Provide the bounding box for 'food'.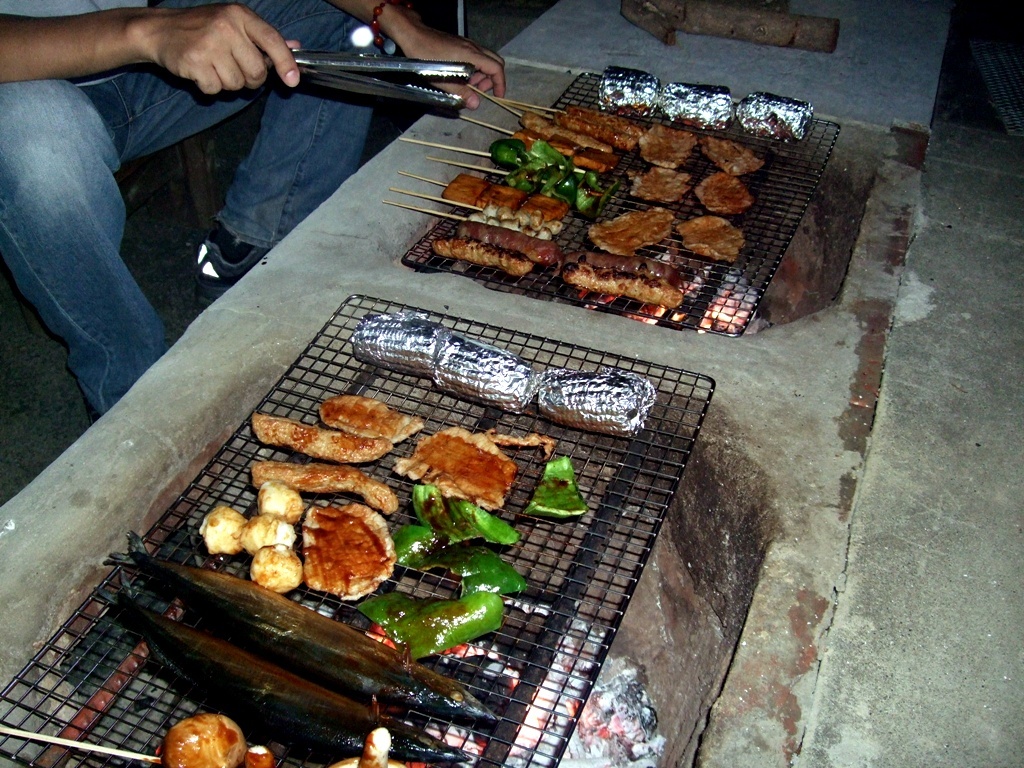
Rect(408, 480, 518, 552).
